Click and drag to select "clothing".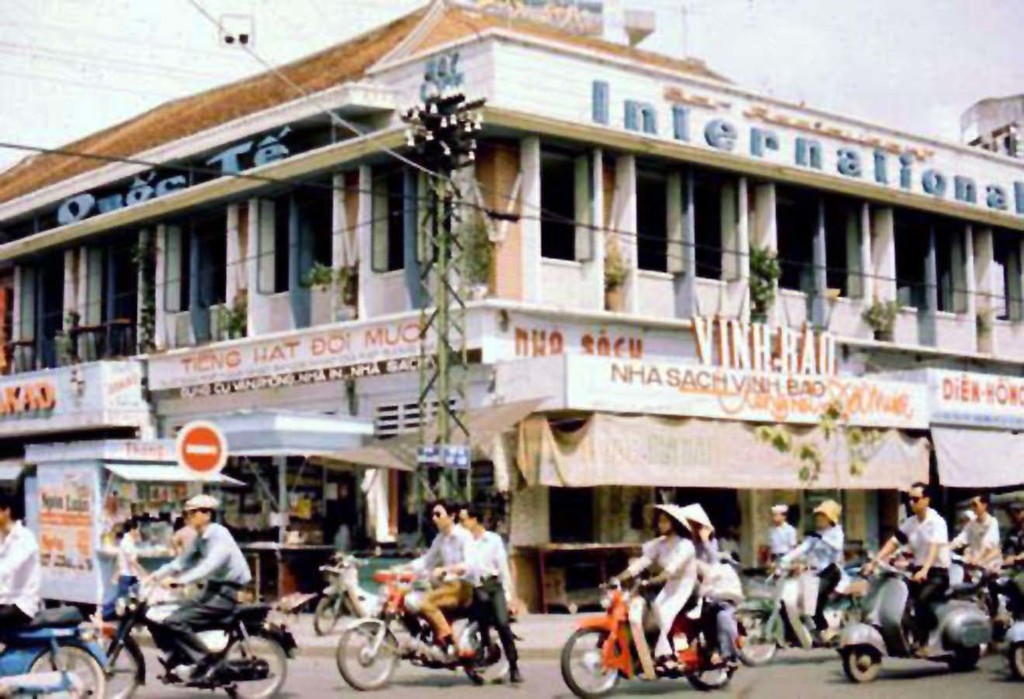
Selection: Rect(465, 529, 519, 659).
